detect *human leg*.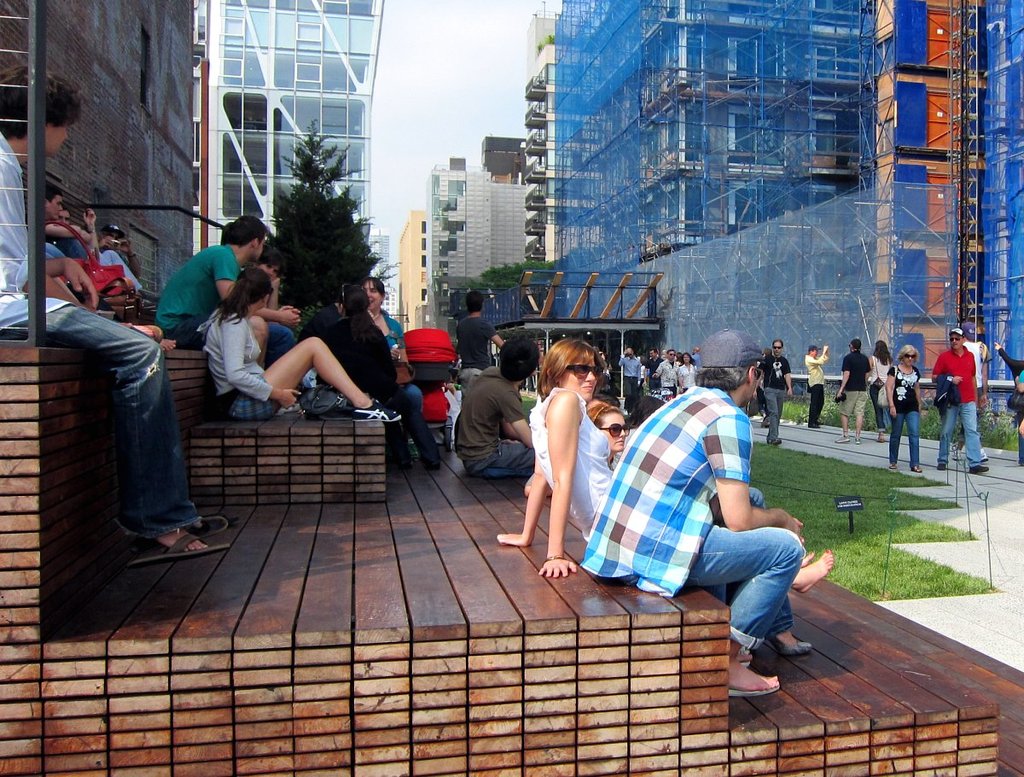
Detected at Rect(888, 413, 905, 472).
